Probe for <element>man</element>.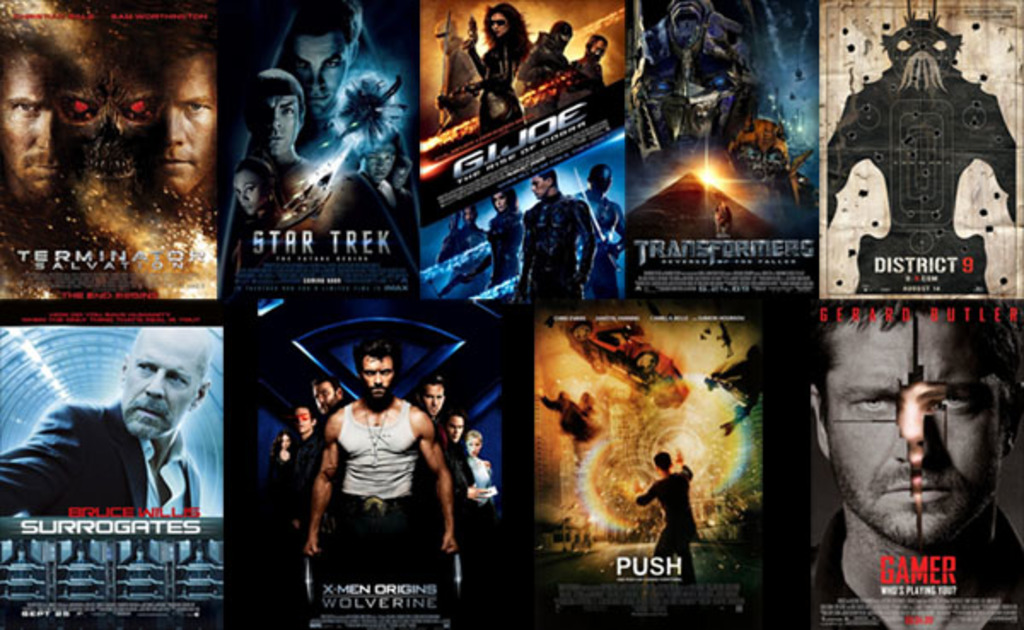
Probe result: <region>309, 374, 352, 427</region>.
